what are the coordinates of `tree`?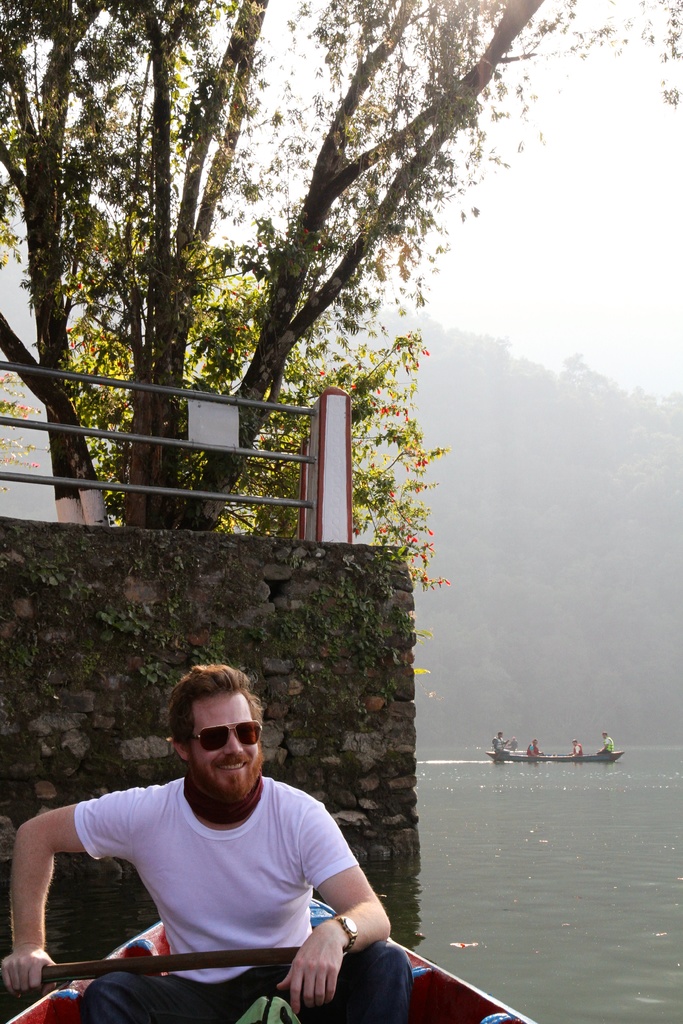
select_region(0, 0, 682, 675).
